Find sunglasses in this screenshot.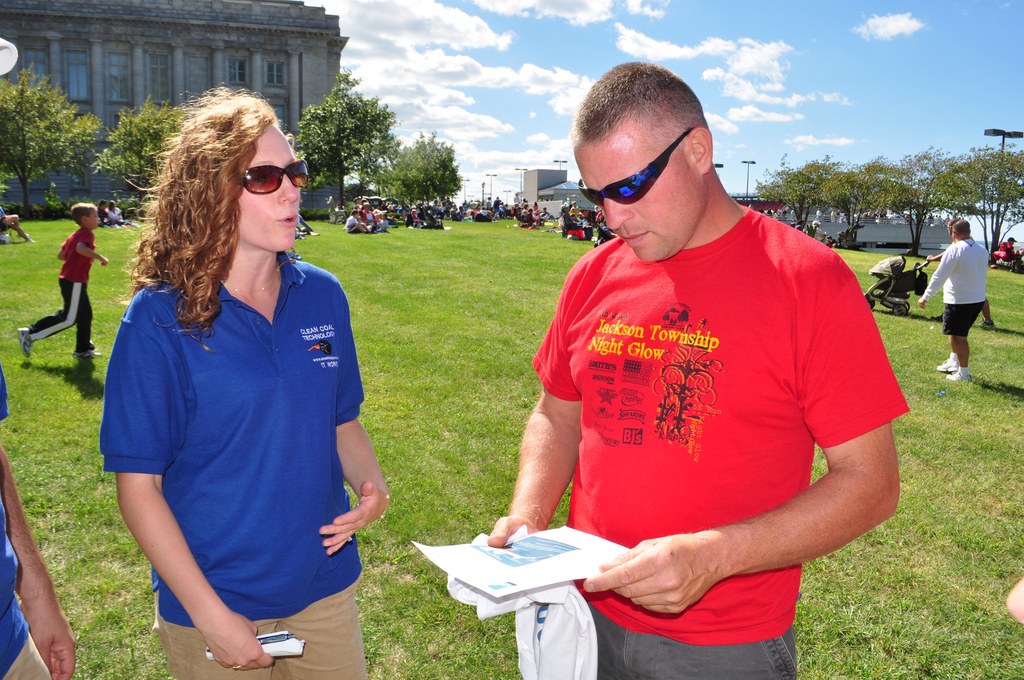
The bounding box for sunglasses is pyautogui.locateOnScreen(241, 156, 310, 194).
